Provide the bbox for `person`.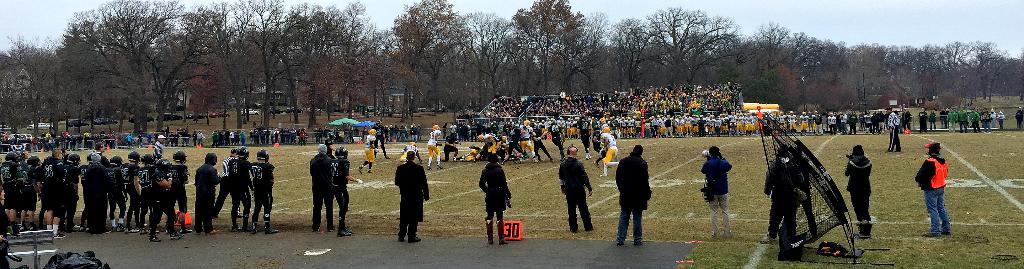
bbox(46, 152, 80, 212).
